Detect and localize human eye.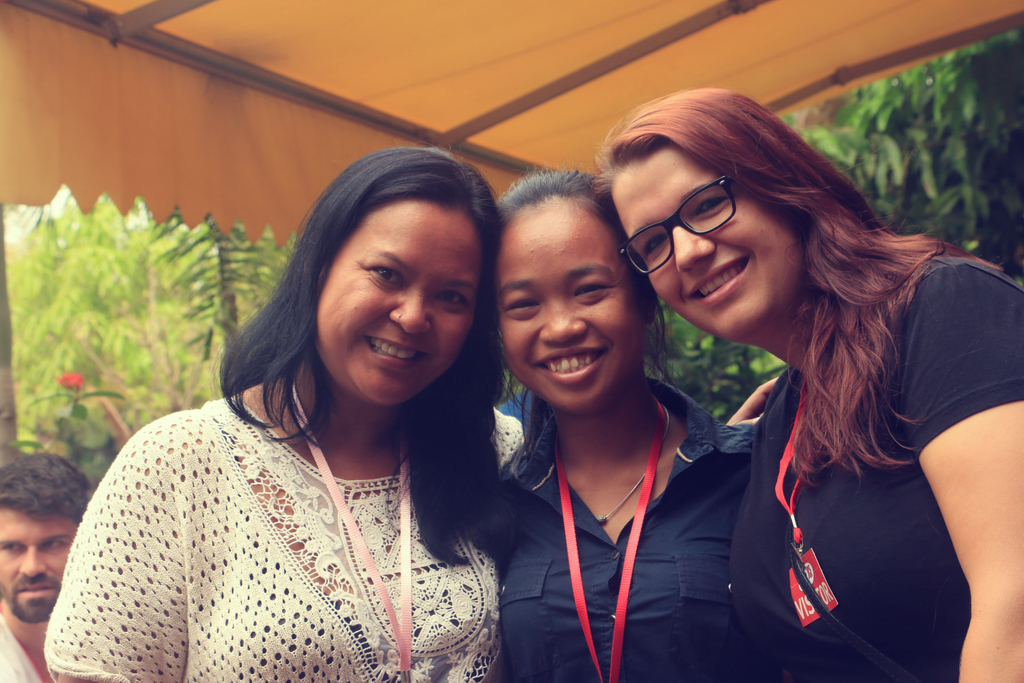
Localized at Rect(506, 296, 544, 316).
